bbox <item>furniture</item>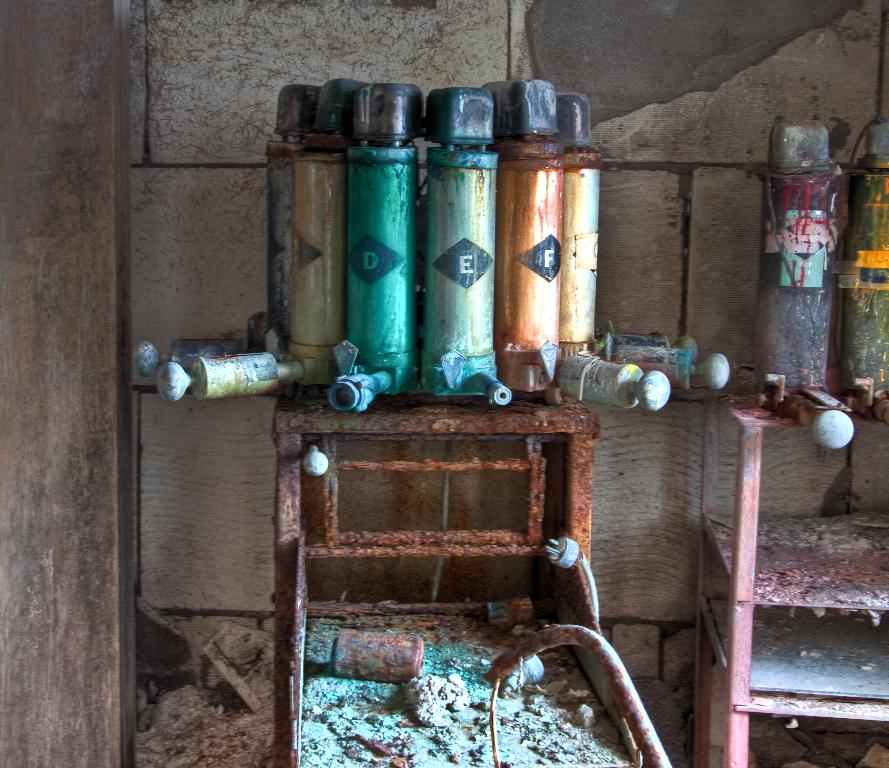
270:389:673:767
